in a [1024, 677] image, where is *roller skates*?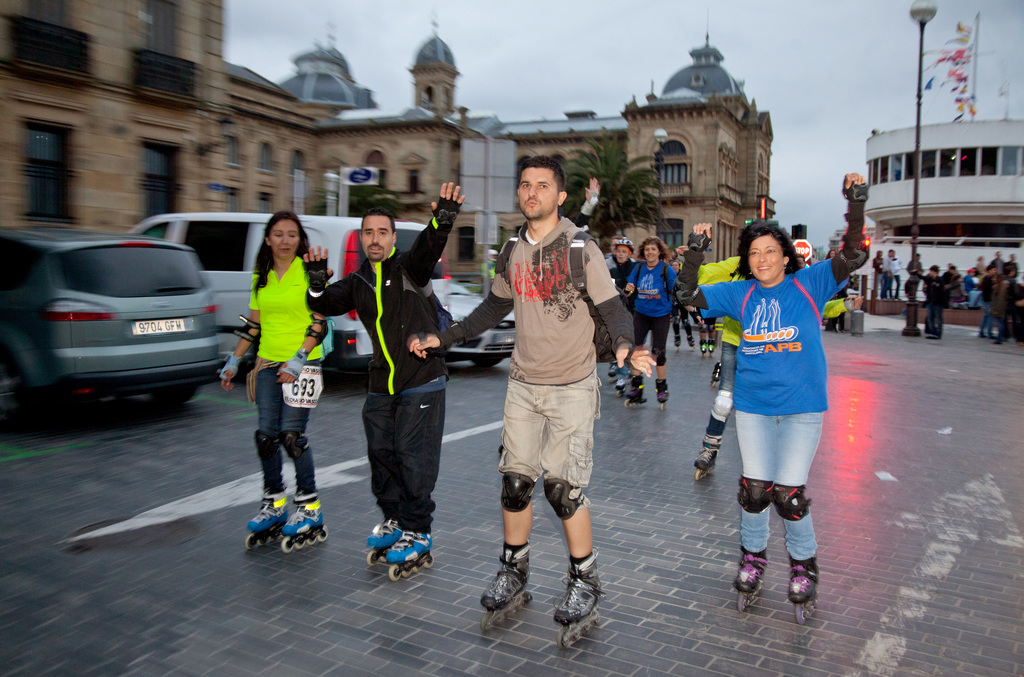
731,551,768,611.
